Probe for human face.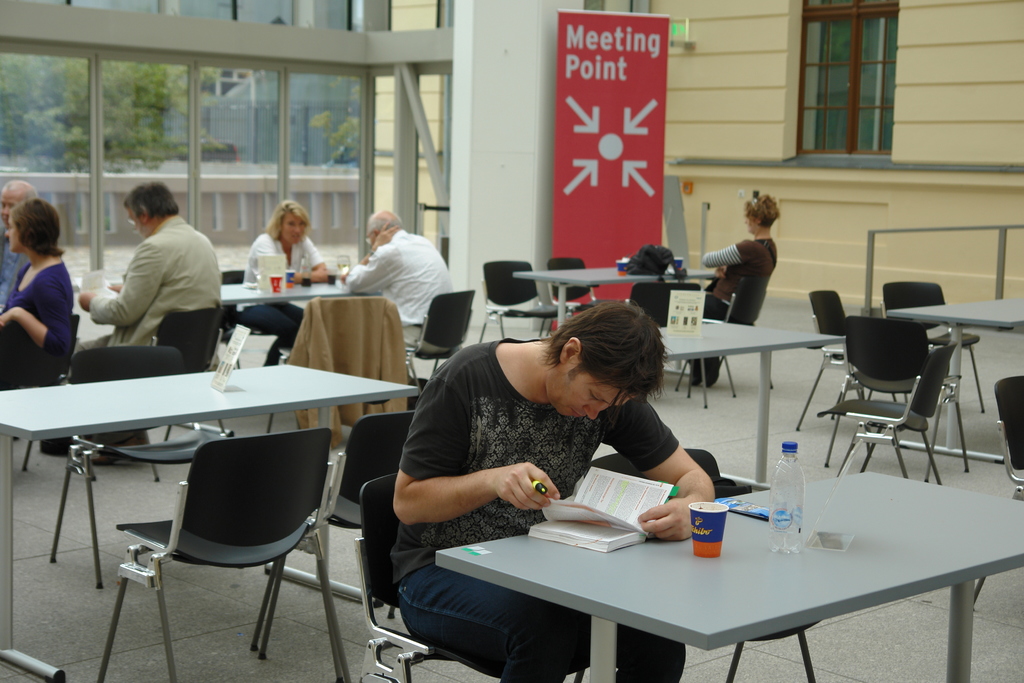
Probe result: <box>6,217,23,252</box>.
